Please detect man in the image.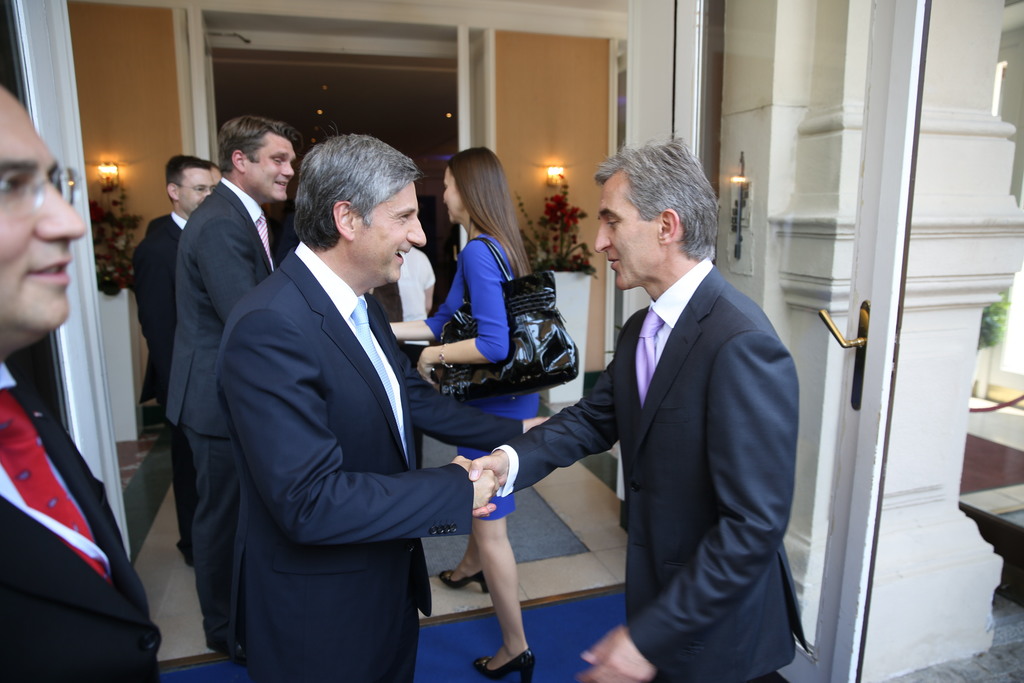
[left=212, top=131, right=501, bottom=682].
